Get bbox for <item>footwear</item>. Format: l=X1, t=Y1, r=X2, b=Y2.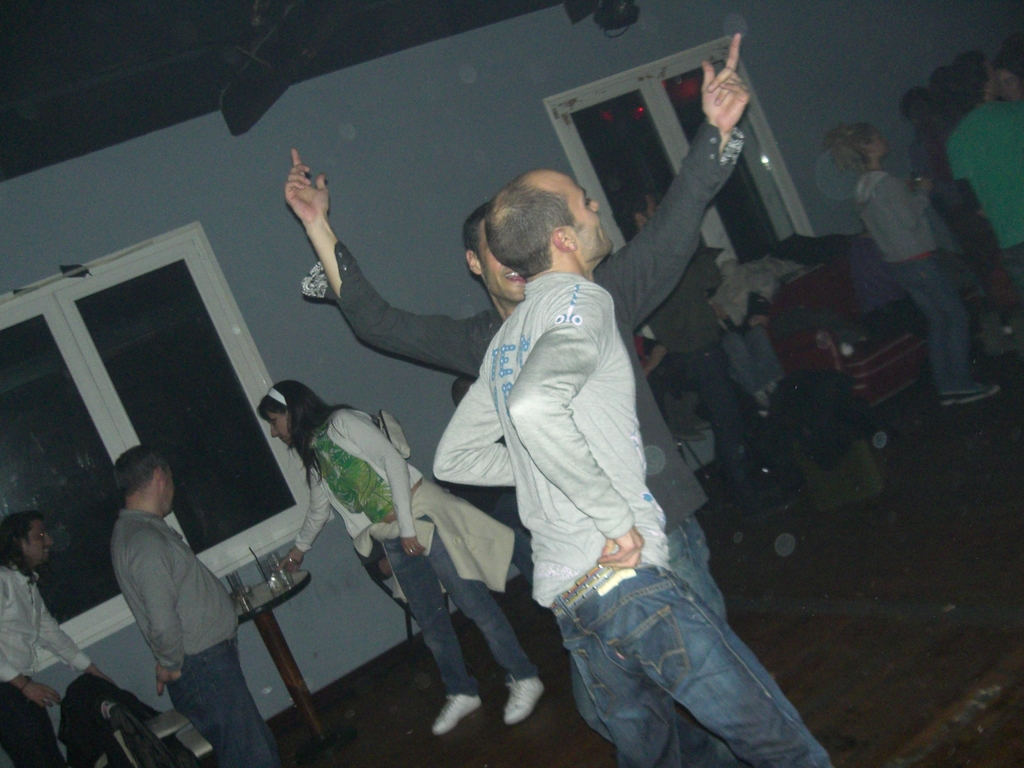
l=431, t=692, r=488, b=735.
